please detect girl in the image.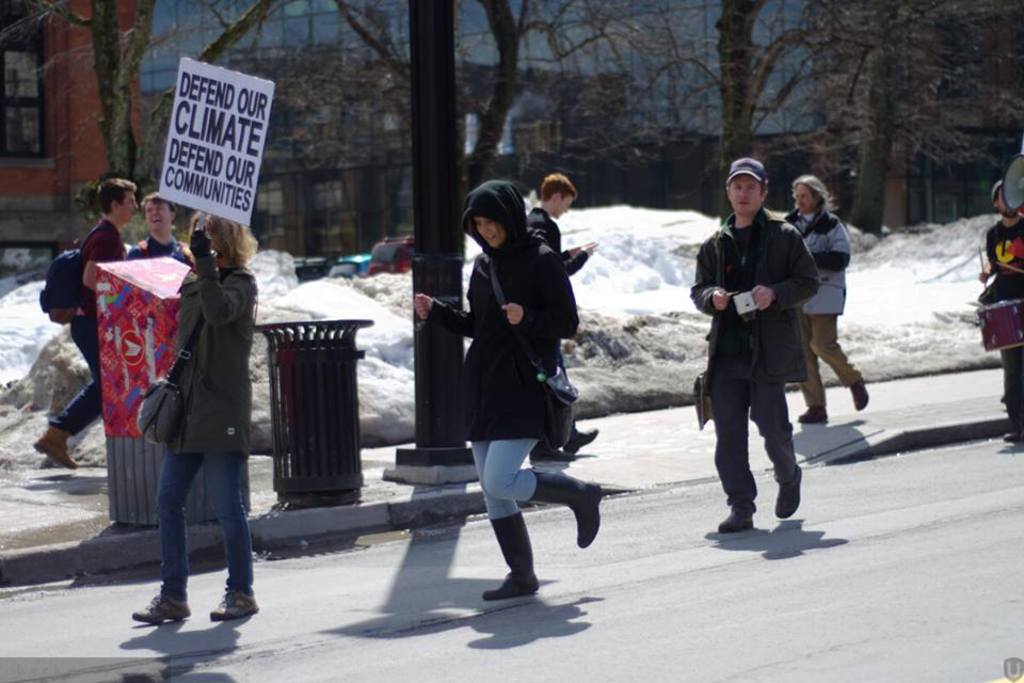
128/213/262/624.
